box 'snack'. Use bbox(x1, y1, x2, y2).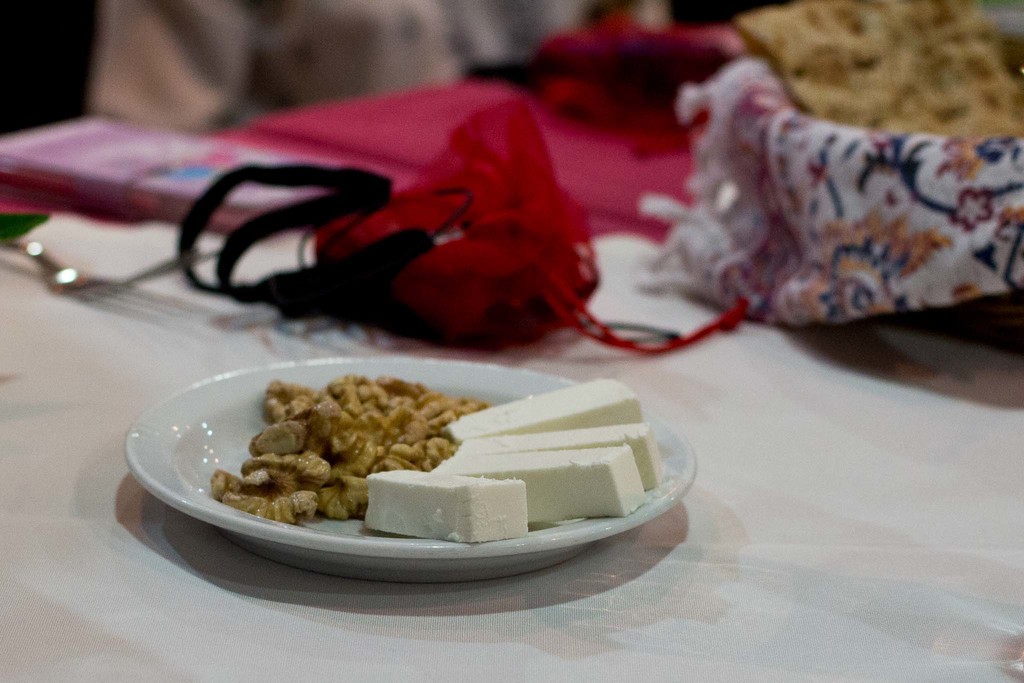
bbox(202, 377, 481, 520).
